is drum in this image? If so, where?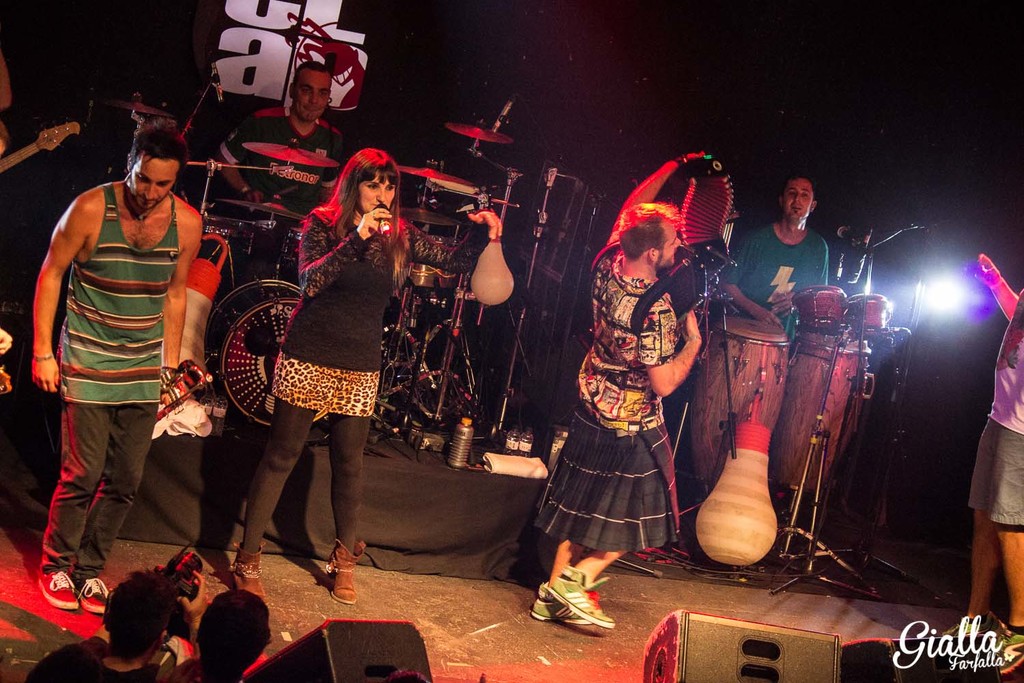
Yes, at crop(281, 227, 304, 274).
